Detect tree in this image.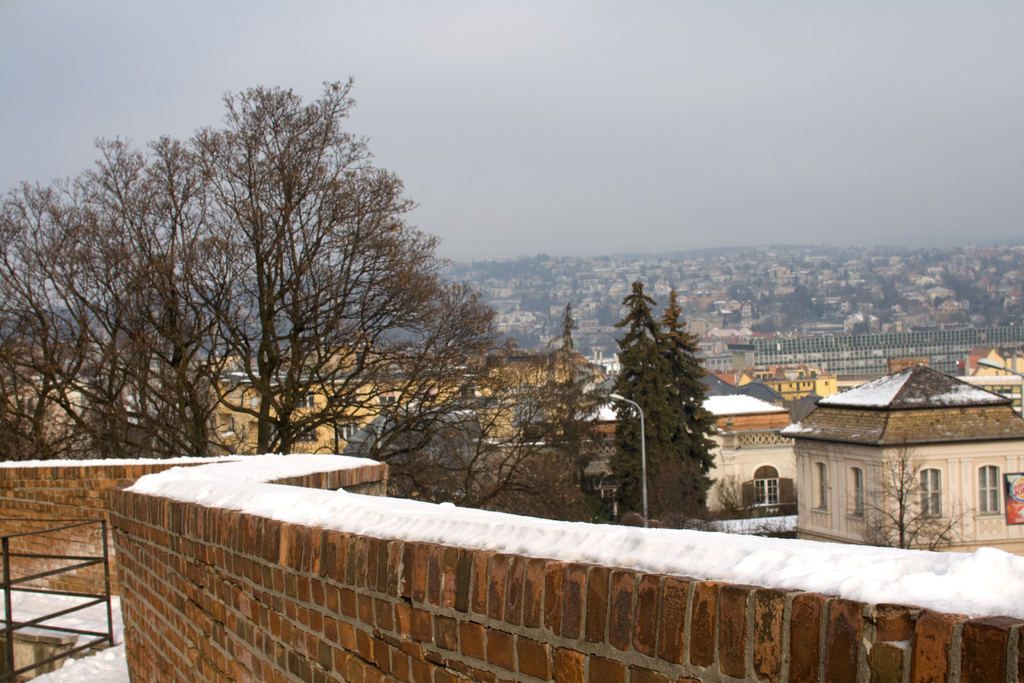
Detection: box=[659, 280, 719, 525].
